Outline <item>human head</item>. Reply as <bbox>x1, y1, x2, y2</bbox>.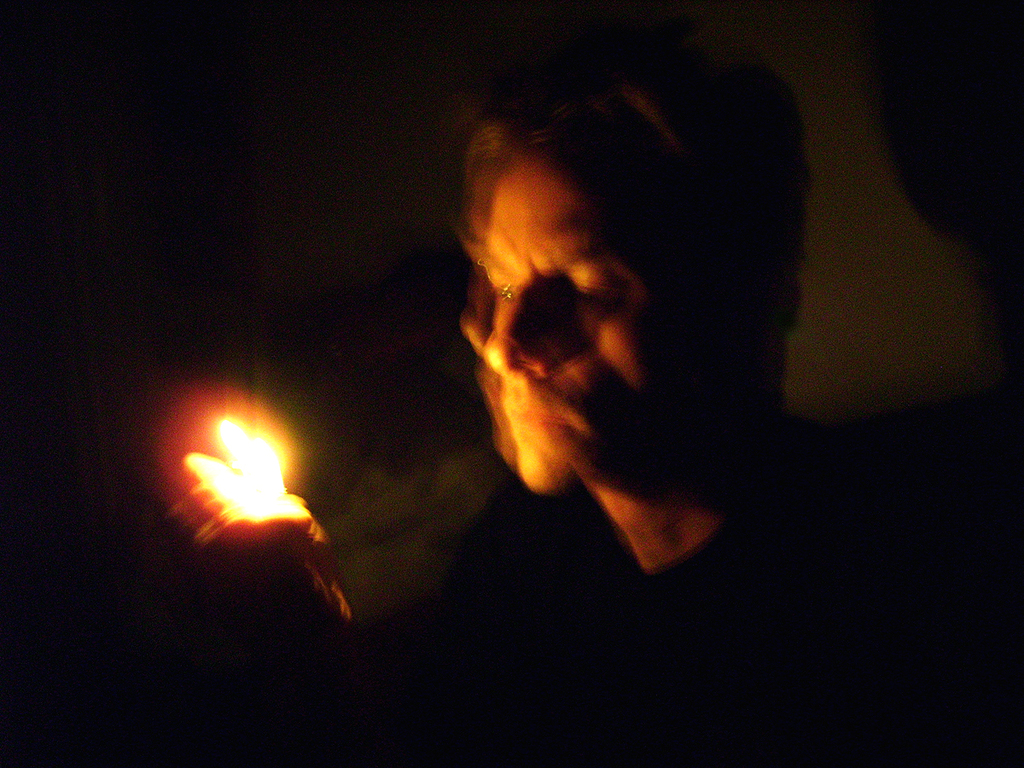
<bbox>416, 58, 811, 495</bbox>.
